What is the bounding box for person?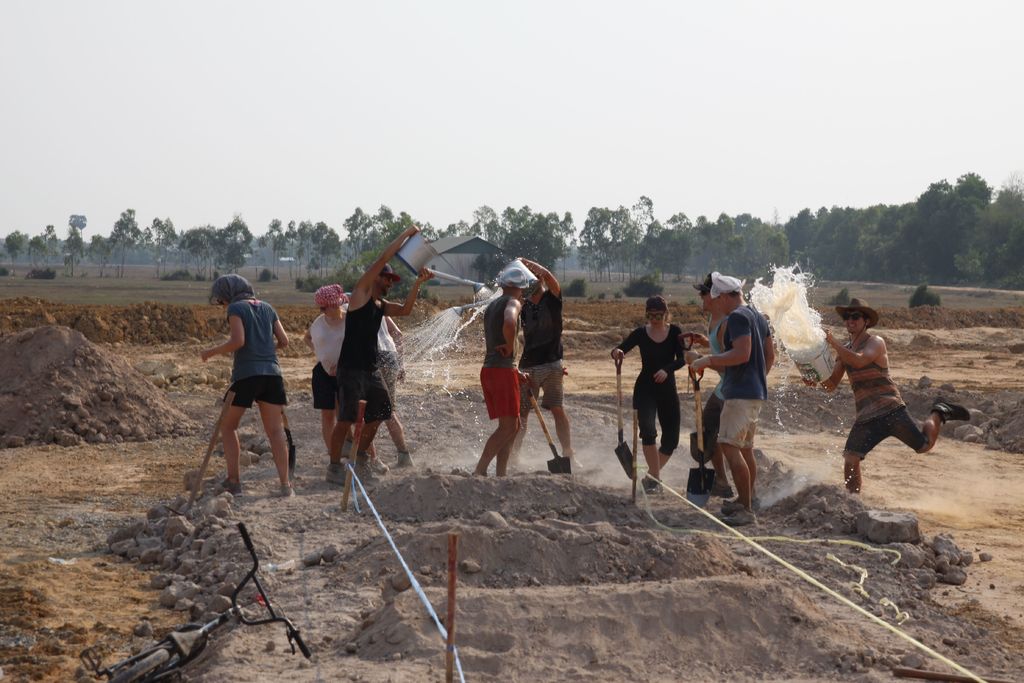
pyautogui.locateOnScreen(518, 256, 577, 461).
